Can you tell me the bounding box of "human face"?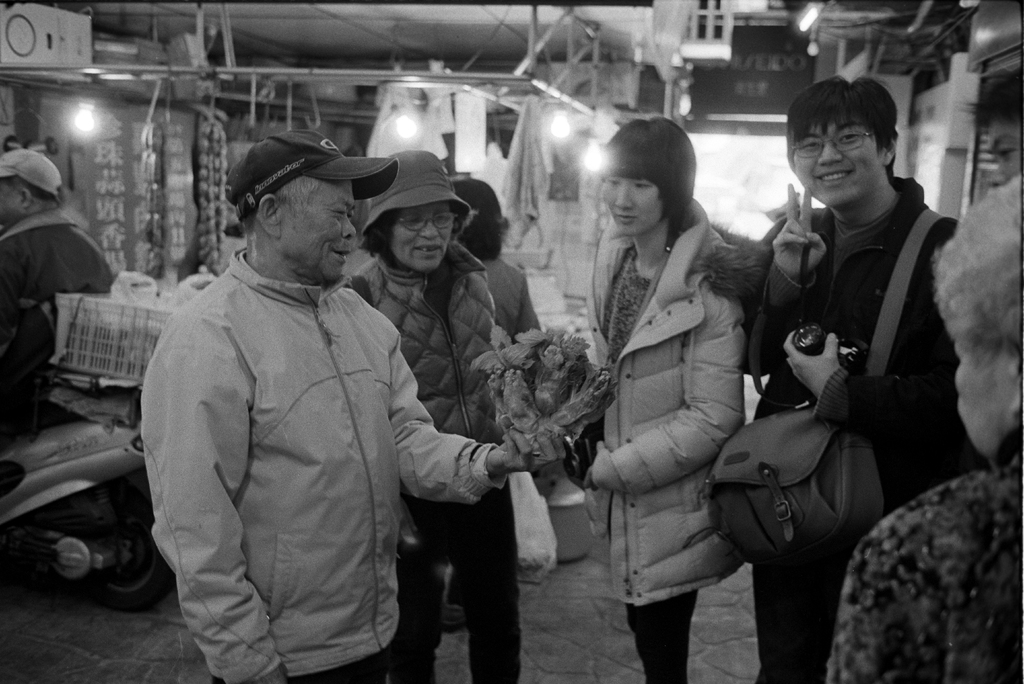
[393, 209, 453, 275].
